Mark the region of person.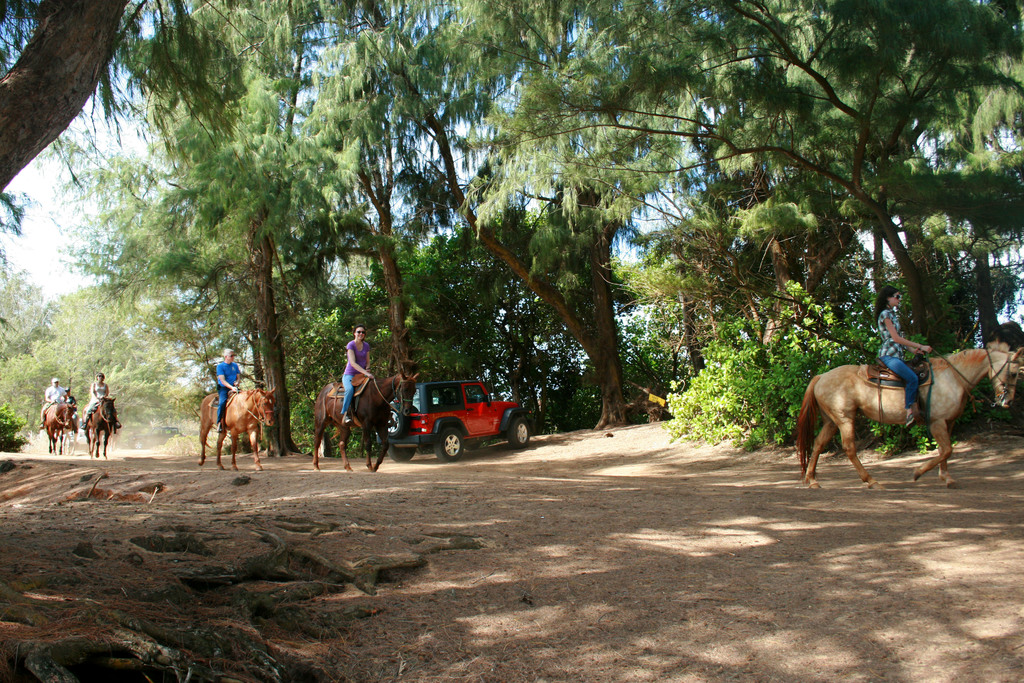
Region: 876:286:932:432.
